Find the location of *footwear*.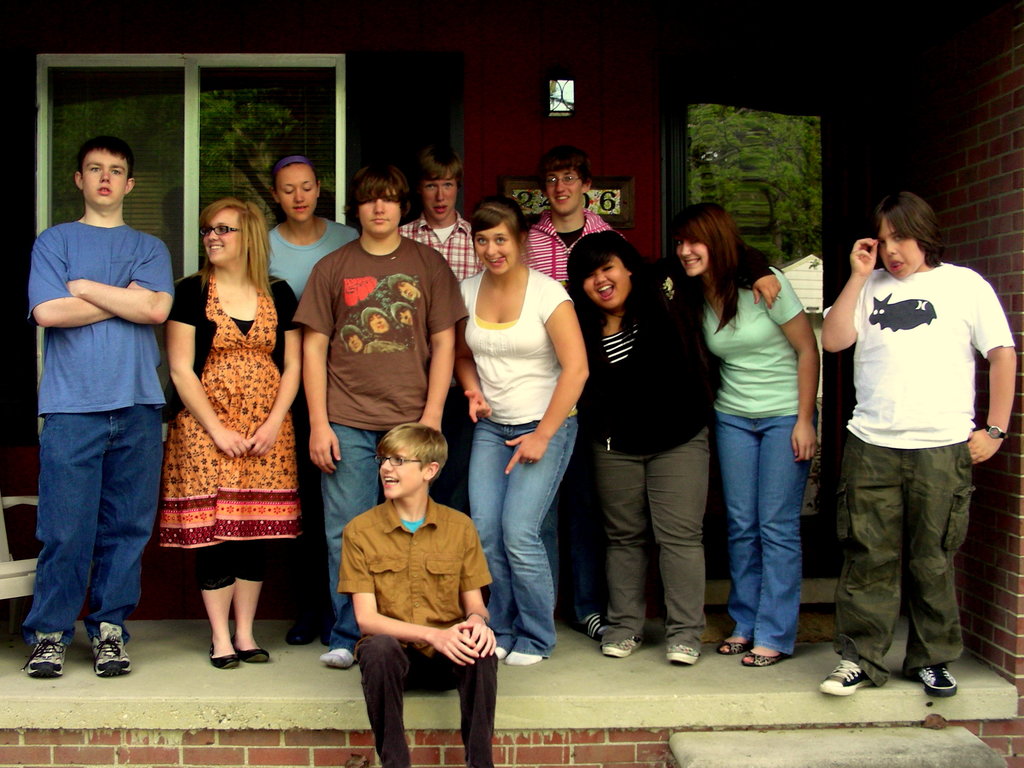
Location: select_region(667, 641, 698, 663).
